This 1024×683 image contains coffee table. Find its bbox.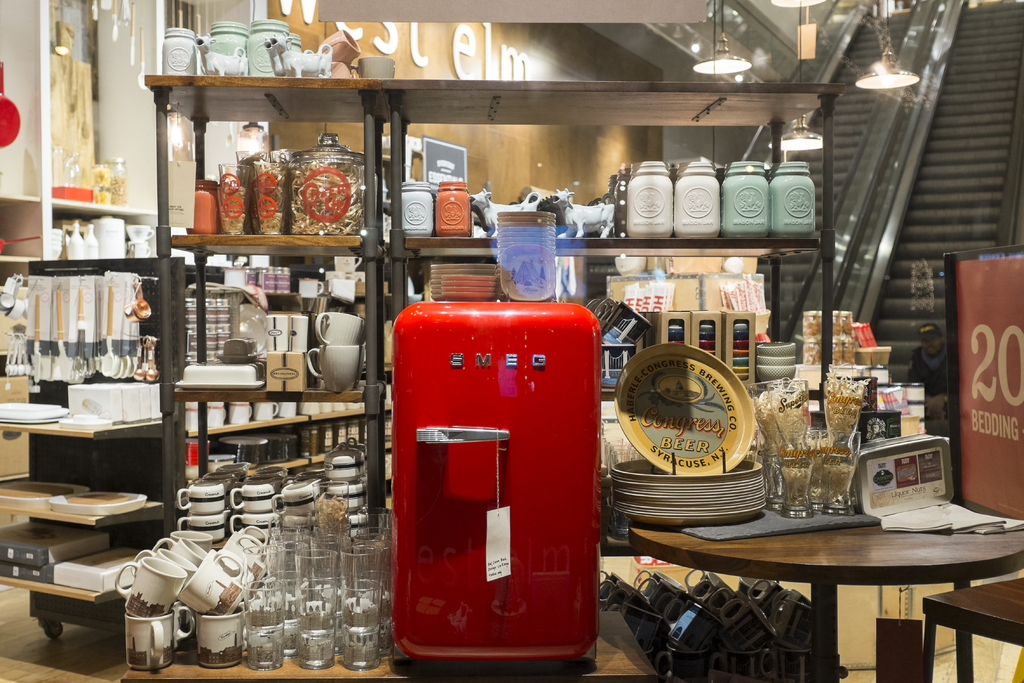
642 498 1009 666.
